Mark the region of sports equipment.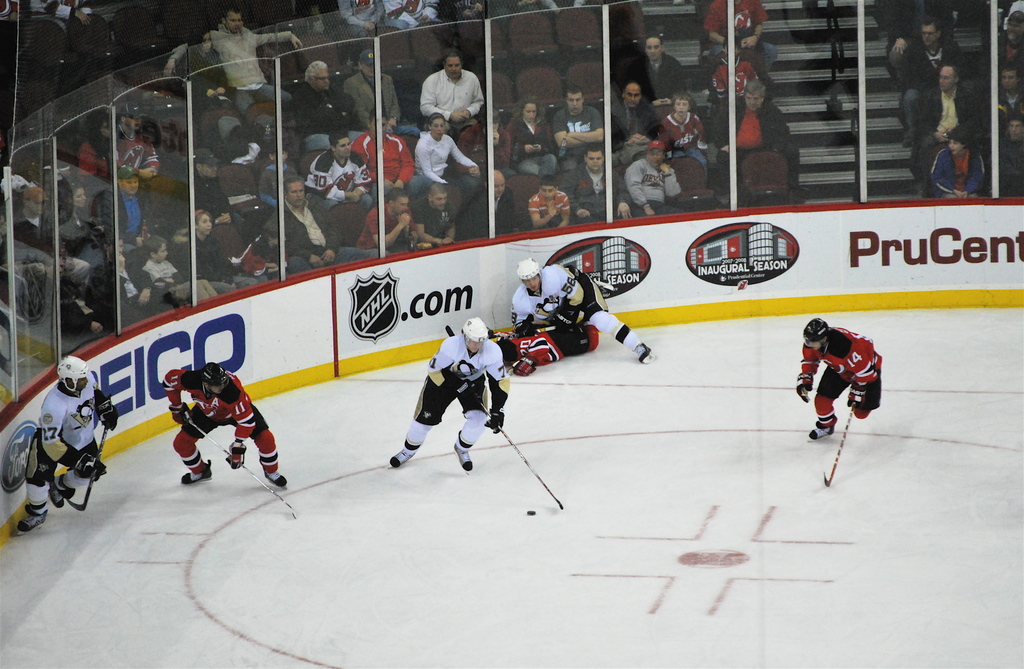
Region: (left=164, top=403, right=196, bottom=426).
